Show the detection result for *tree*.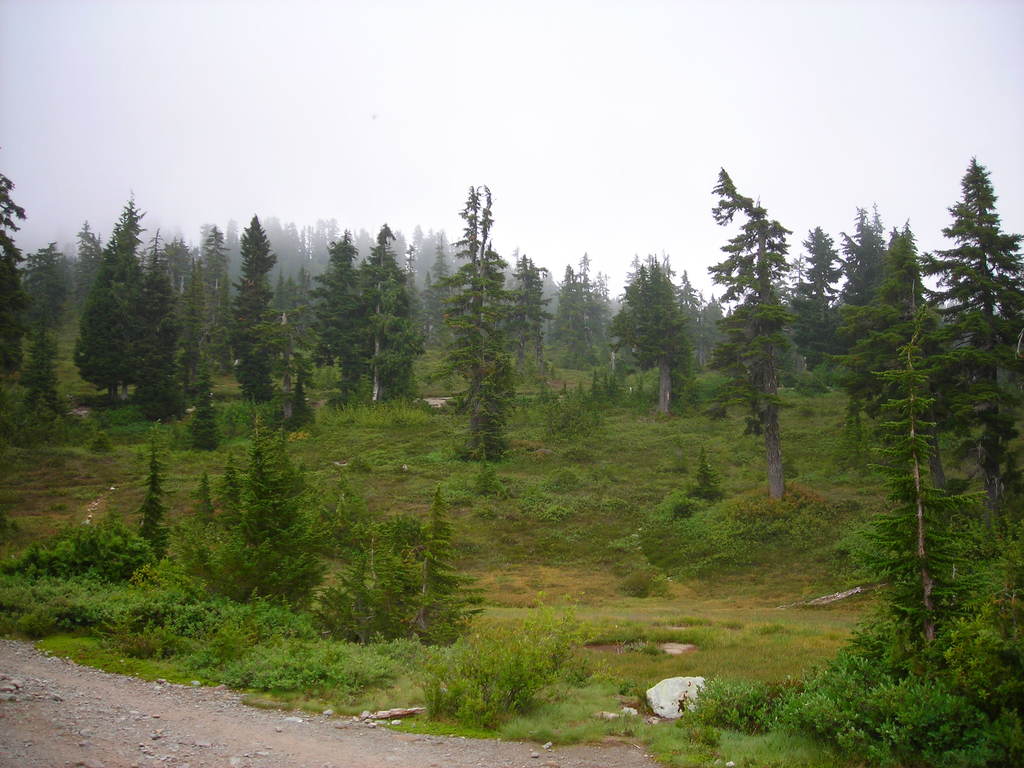
[left=232, top=205, right=288, bottom=398].
